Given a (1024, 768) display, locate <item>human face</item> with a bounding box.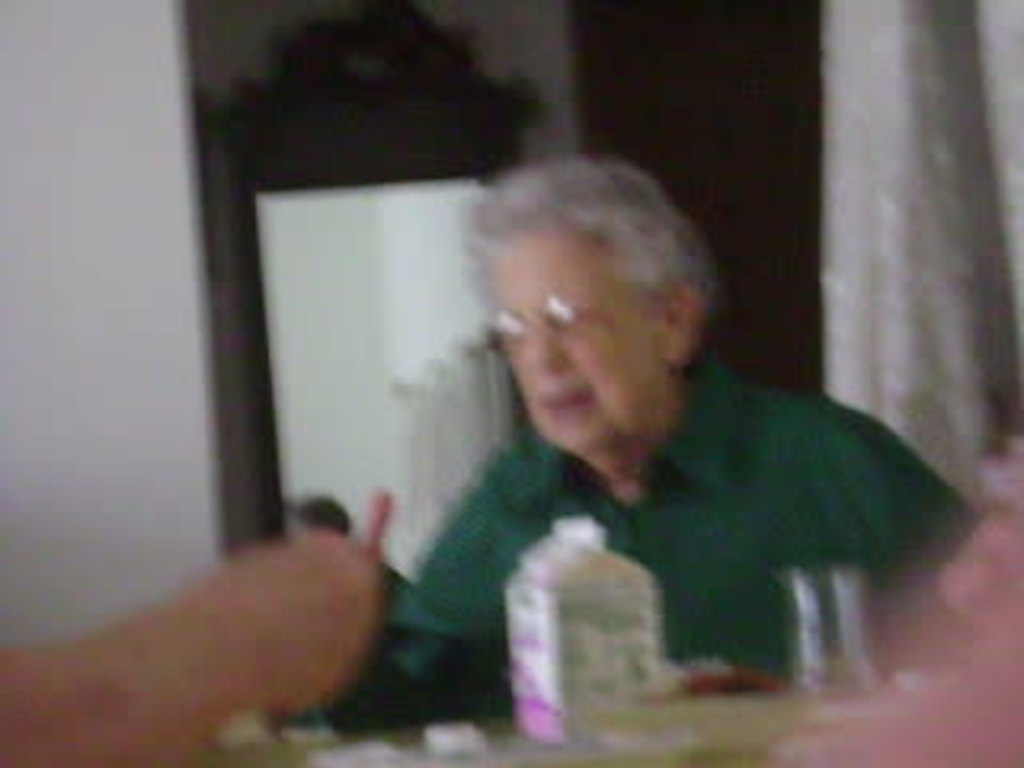
Located: region(493, 237, 669, 454).
